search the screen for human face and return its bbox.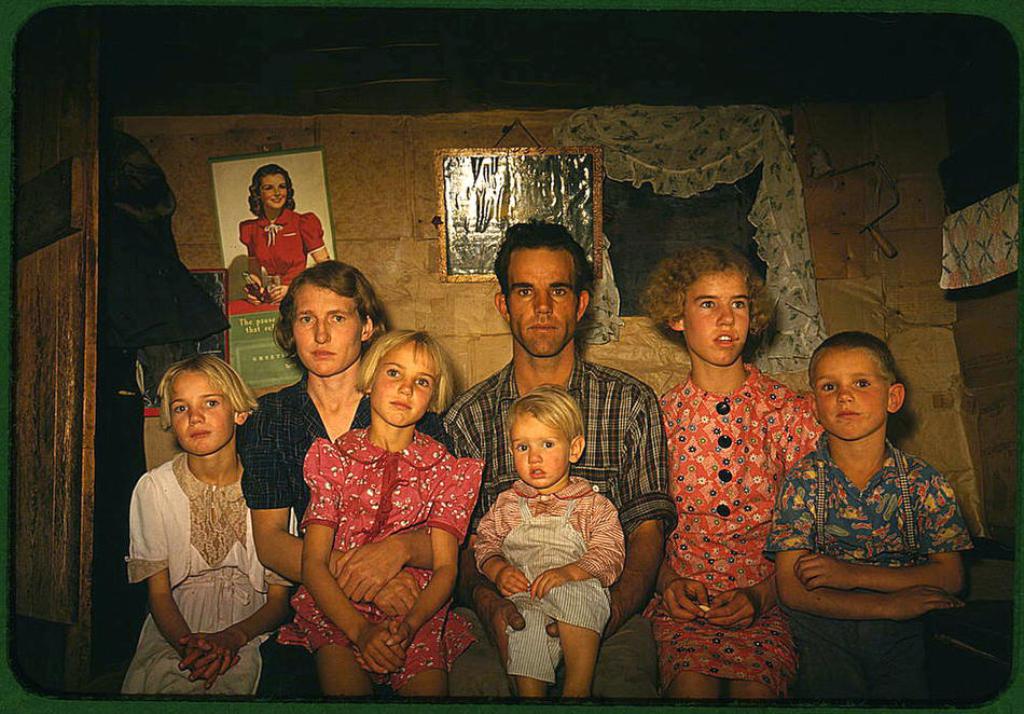
Found: rect(679, 276, 751, 365).
